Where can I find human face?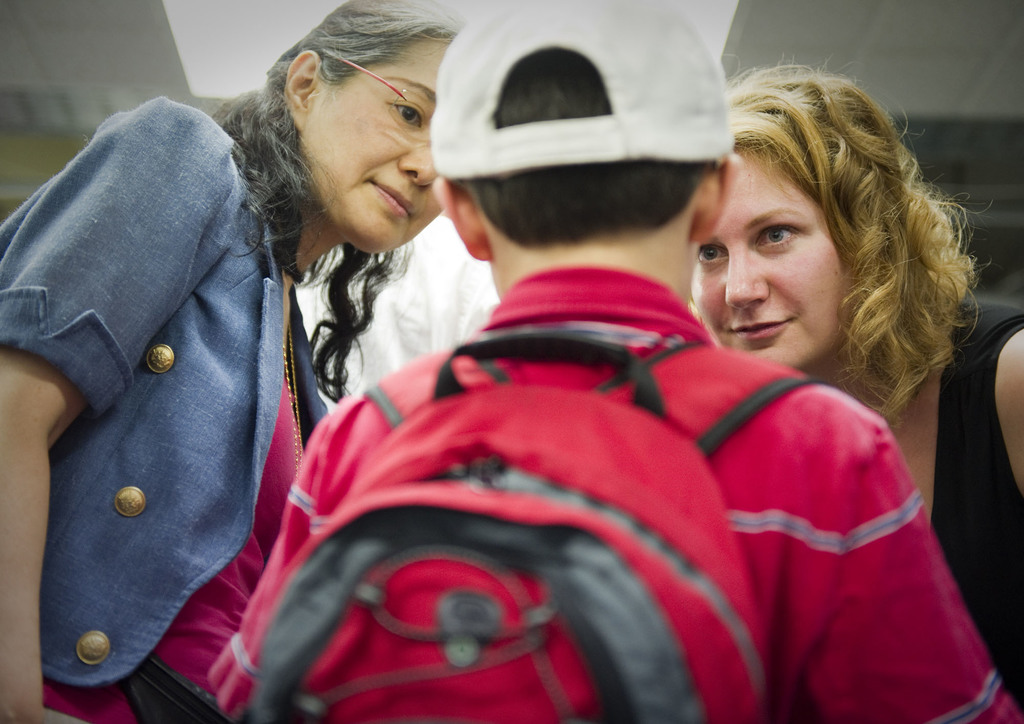
You can find it at 300, 39, 445, 255.
